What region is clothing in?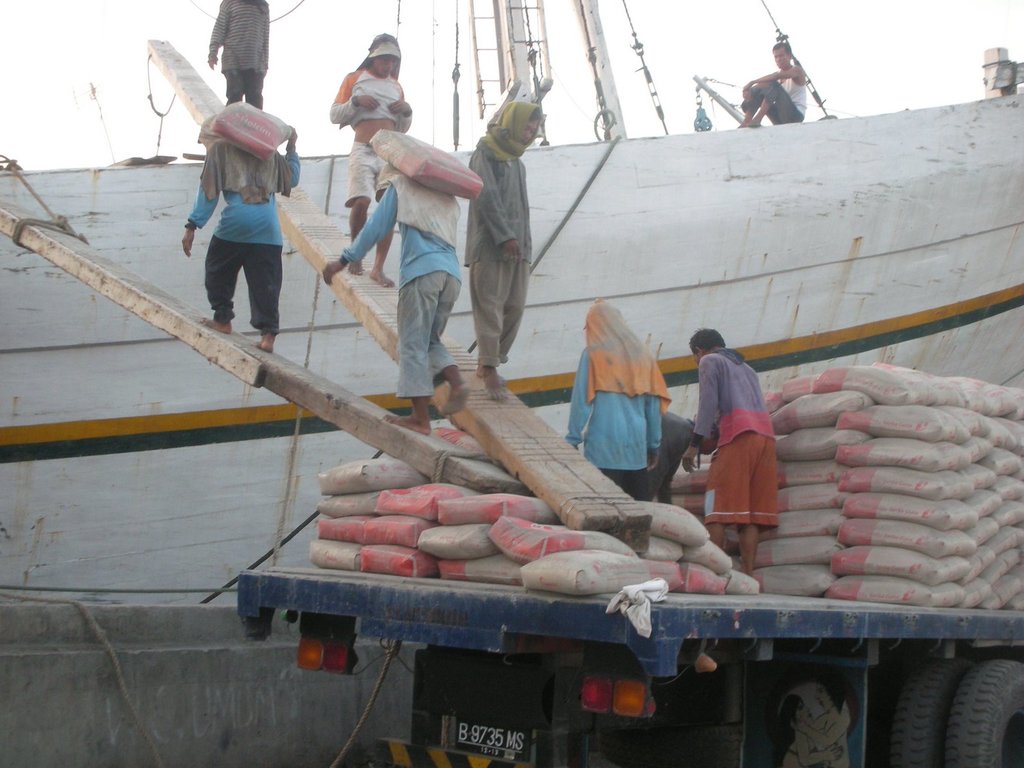
<region>644, 409, 694, 504</region>.
